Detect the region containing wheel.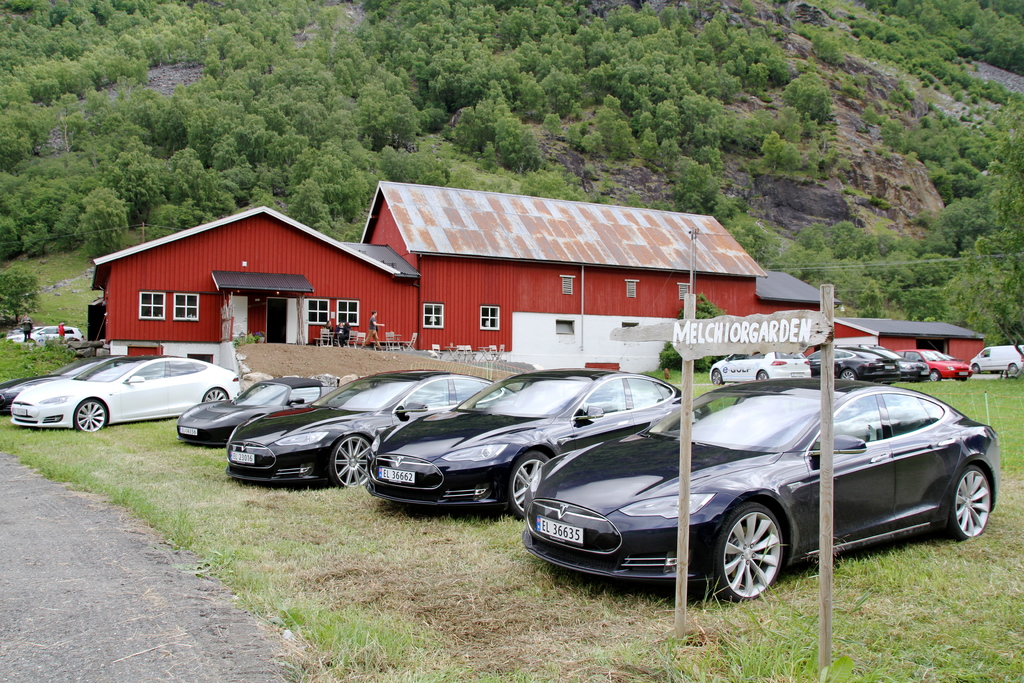
x1=840 y1=369 x2=857 y2=379.
